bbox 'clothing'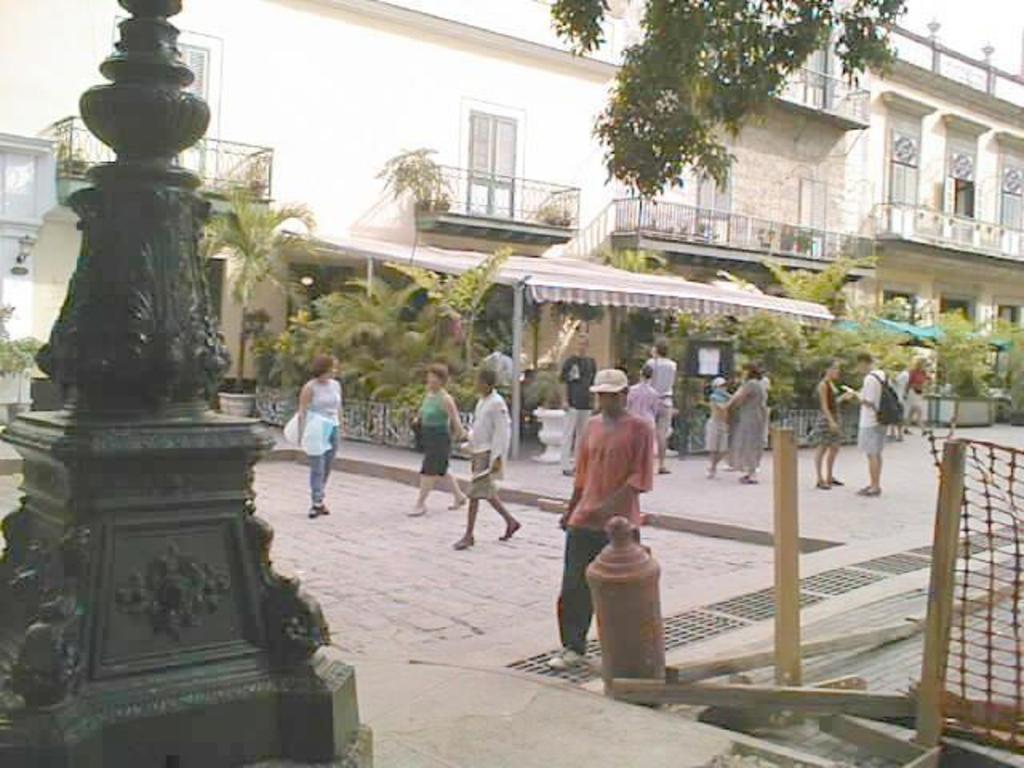
crop(725, 368, 770, 470)
